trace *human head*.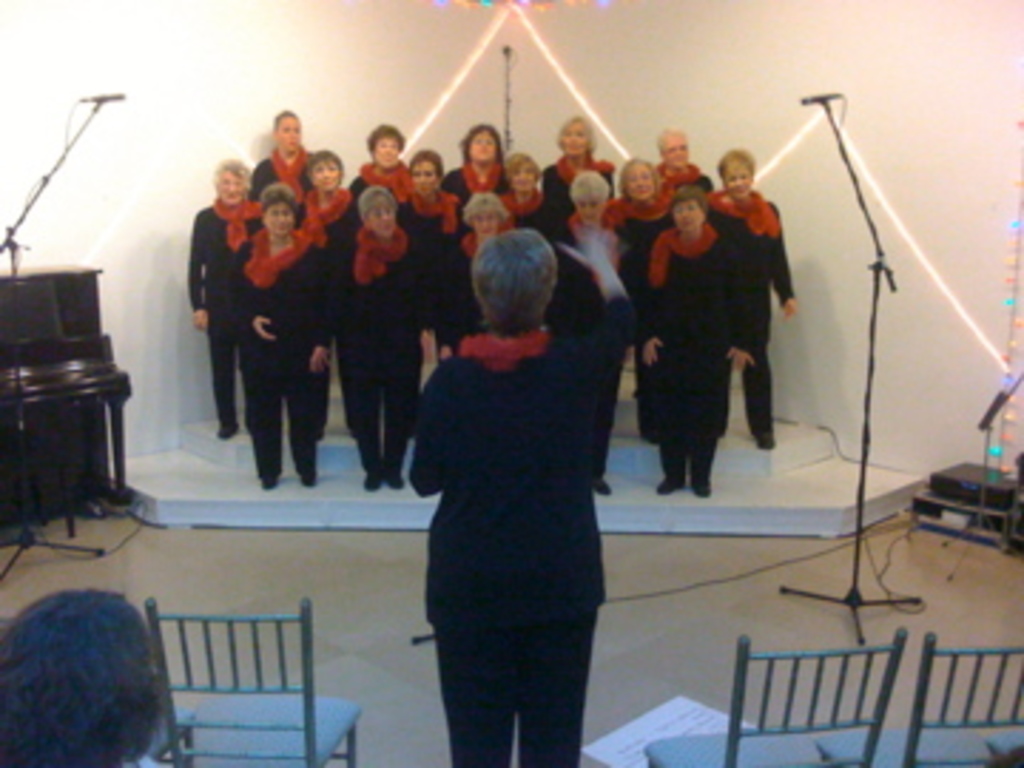
Traced to BBox(452, 216, 566, 336).
